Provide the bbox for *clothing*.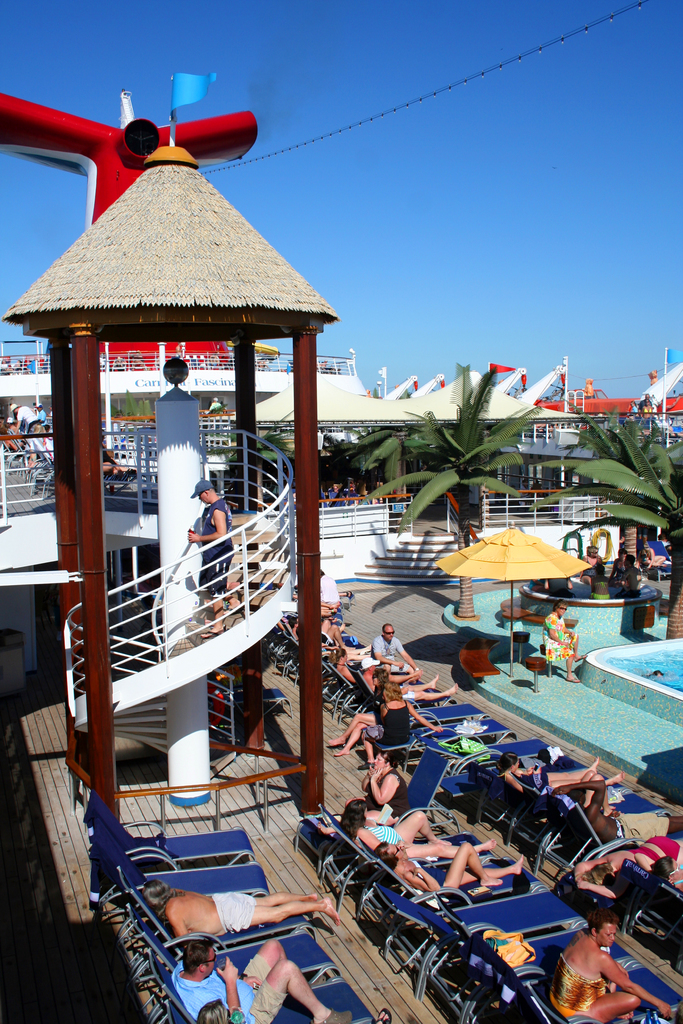
<bbox>167, 959, 283, 1023</bbox>.
